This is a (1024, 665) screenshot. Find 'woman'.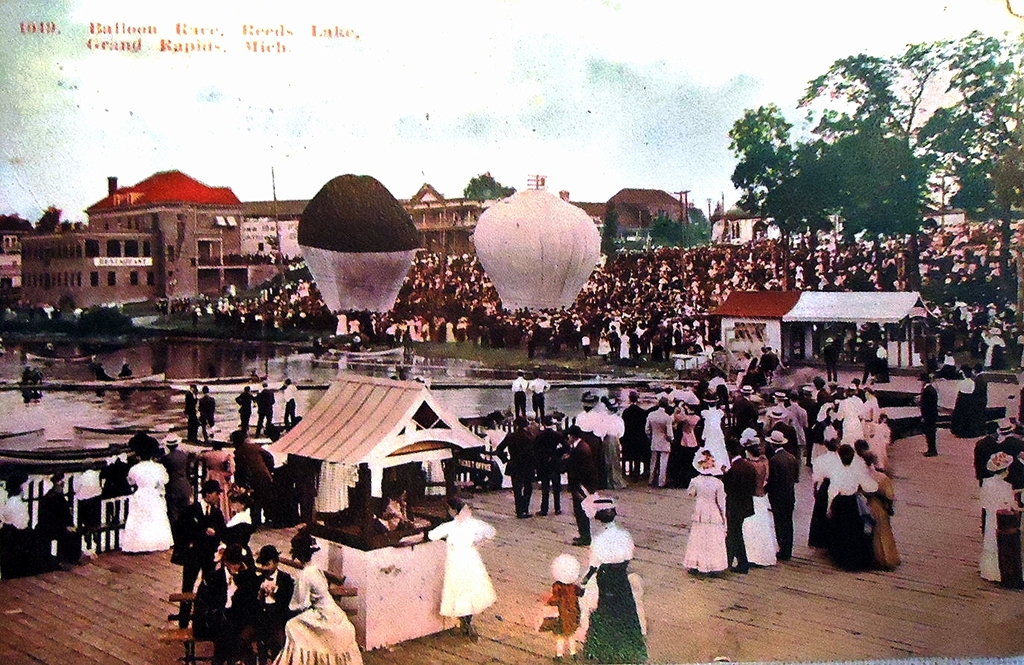
Bounding box: l=861, t=448, r=904, b=569.
